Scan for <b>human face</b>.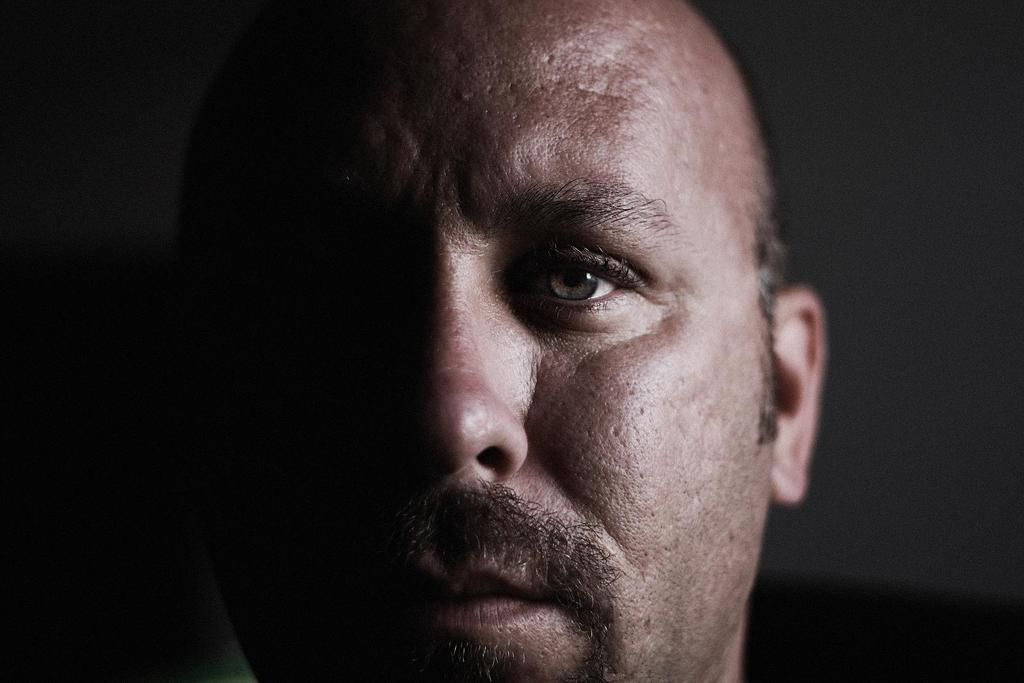
Scan result: {"x1": 177, "y1": 2, "x2": 772, "y2": 679}.
